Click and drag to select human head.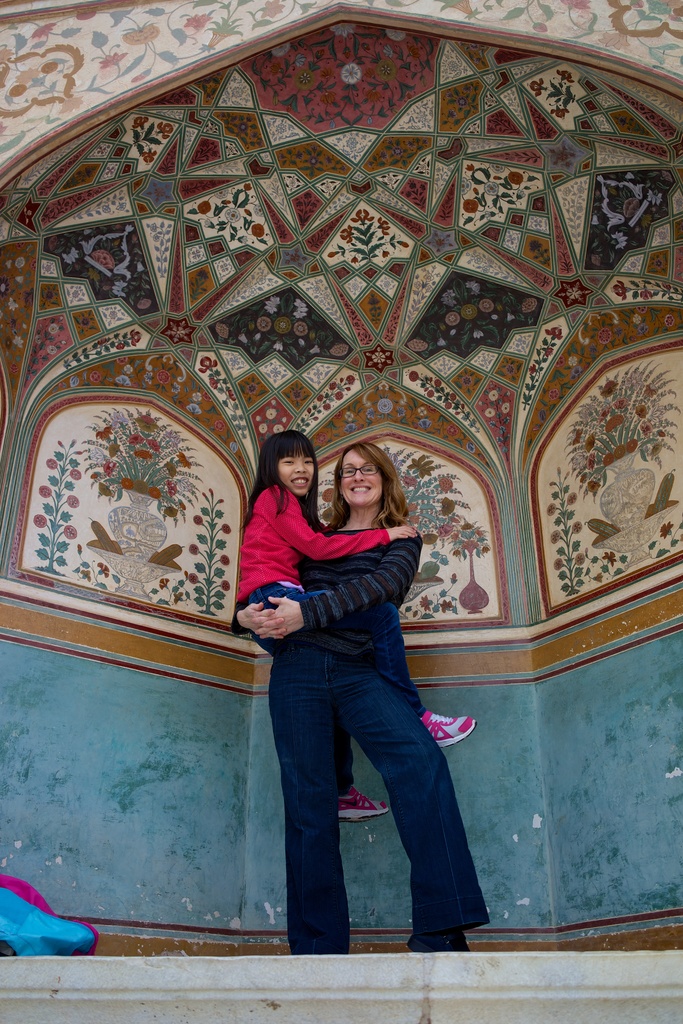
Selection: x1=259 y1=430 x2=321 y2=498.
